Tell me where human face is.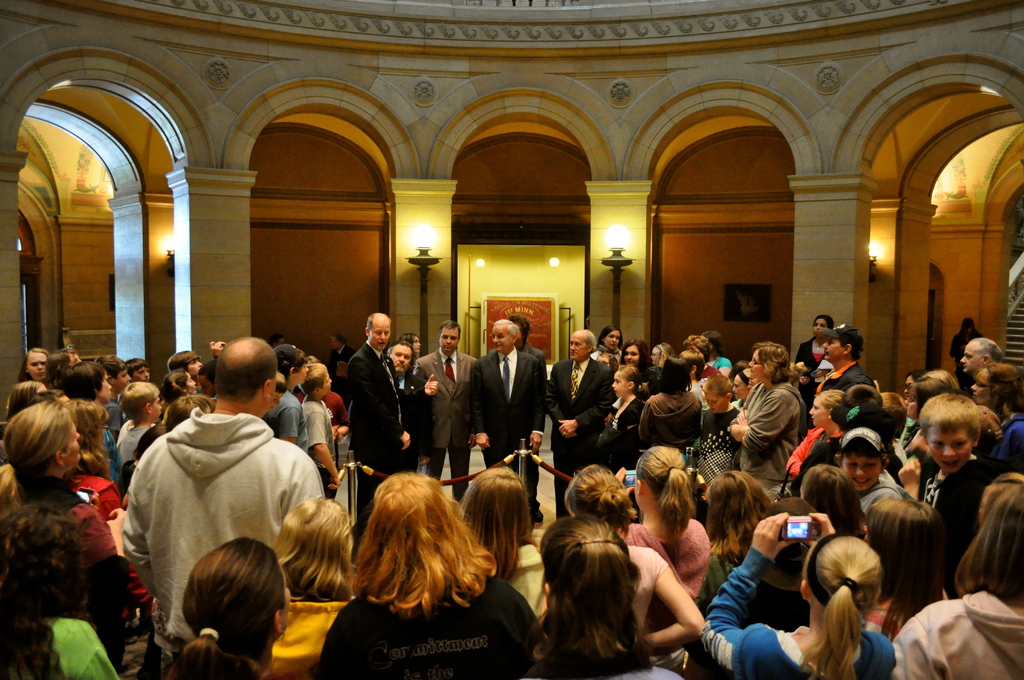
human face is at 603, 331, 620, 351.
